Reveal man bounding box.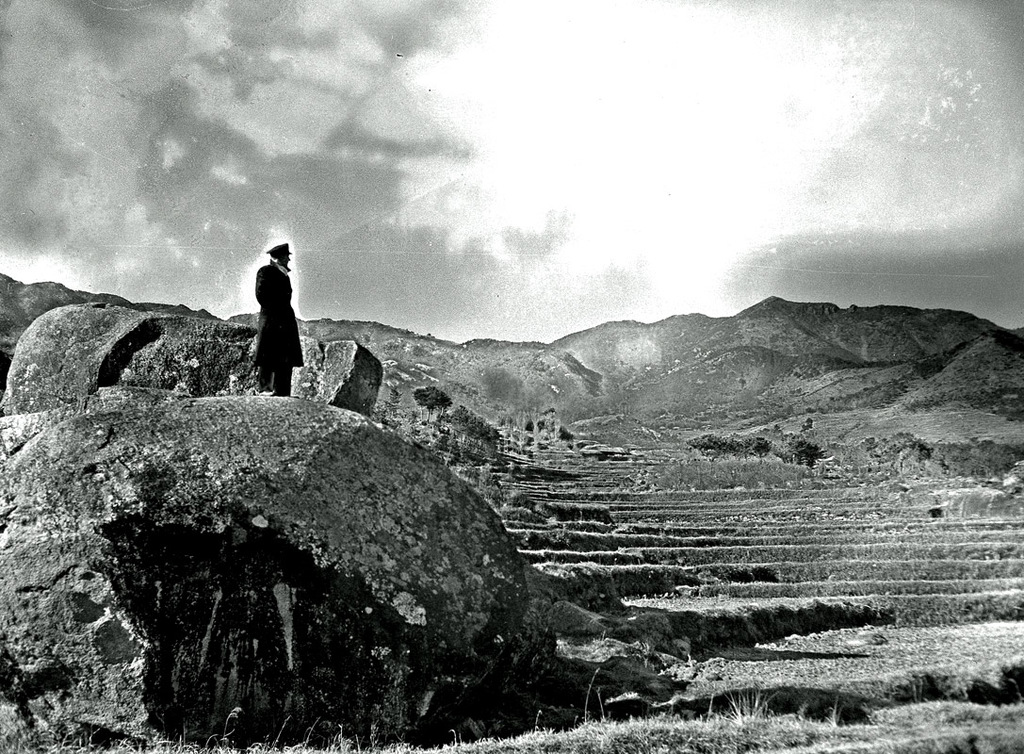
Revealed: 247:234:306:400.
